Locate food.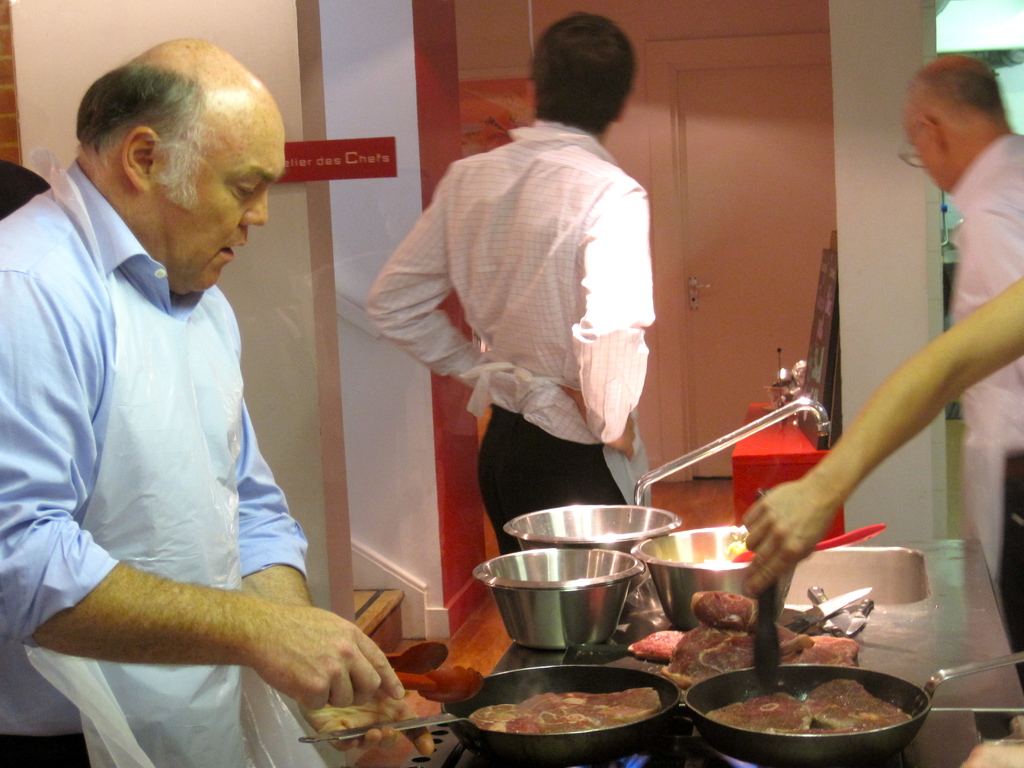
Bounding box: box=[700, 641, 930, 755].
